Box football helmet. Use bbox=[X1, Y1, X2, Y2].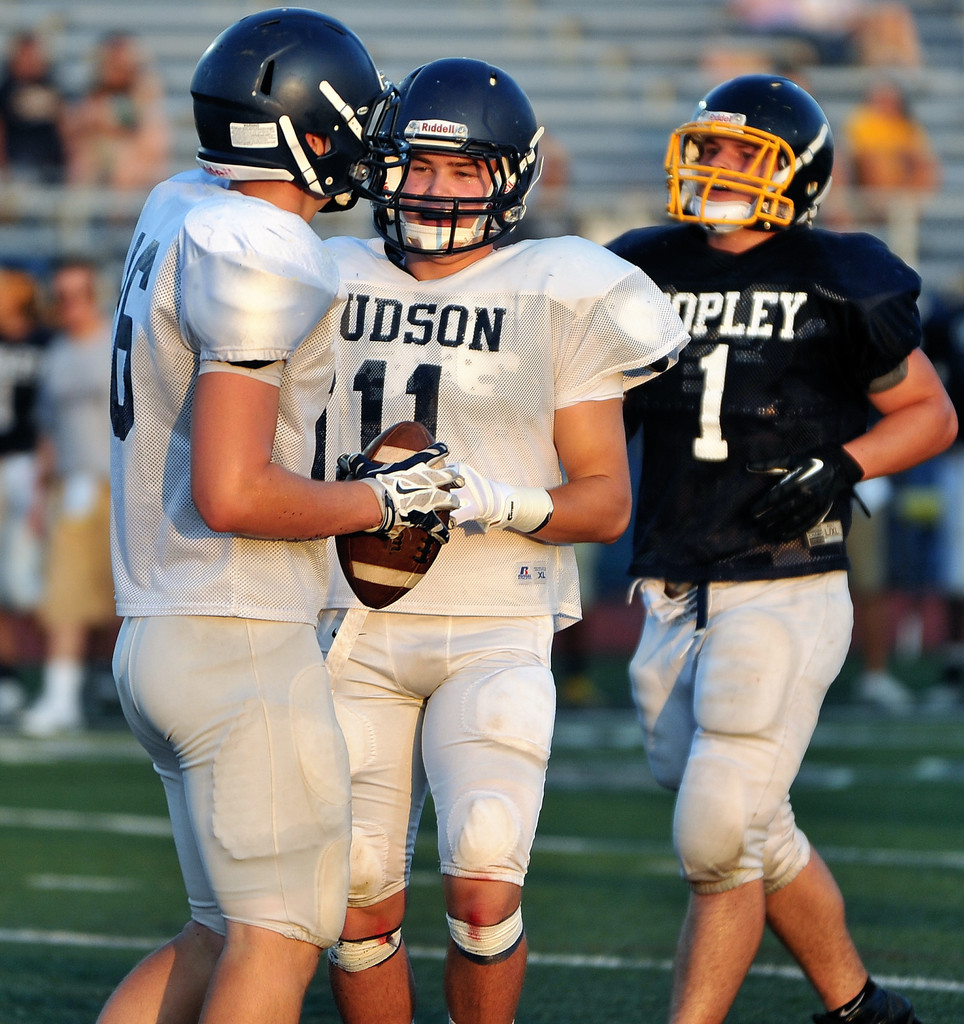
bbox=[670, 67, 832, 212].
